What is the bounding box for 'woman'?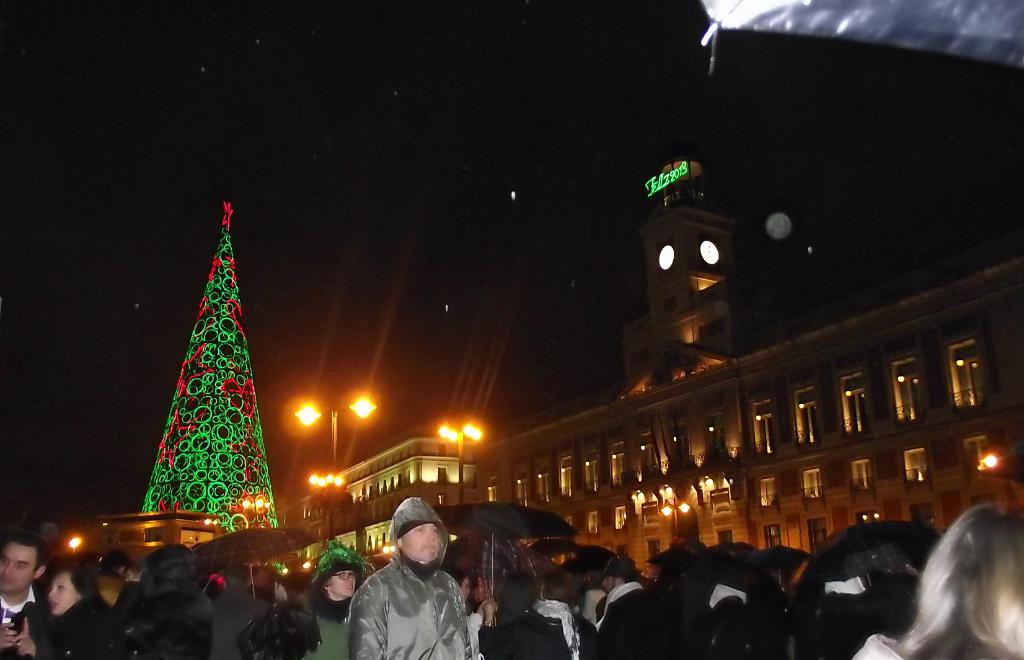
(474,560,610,659).
